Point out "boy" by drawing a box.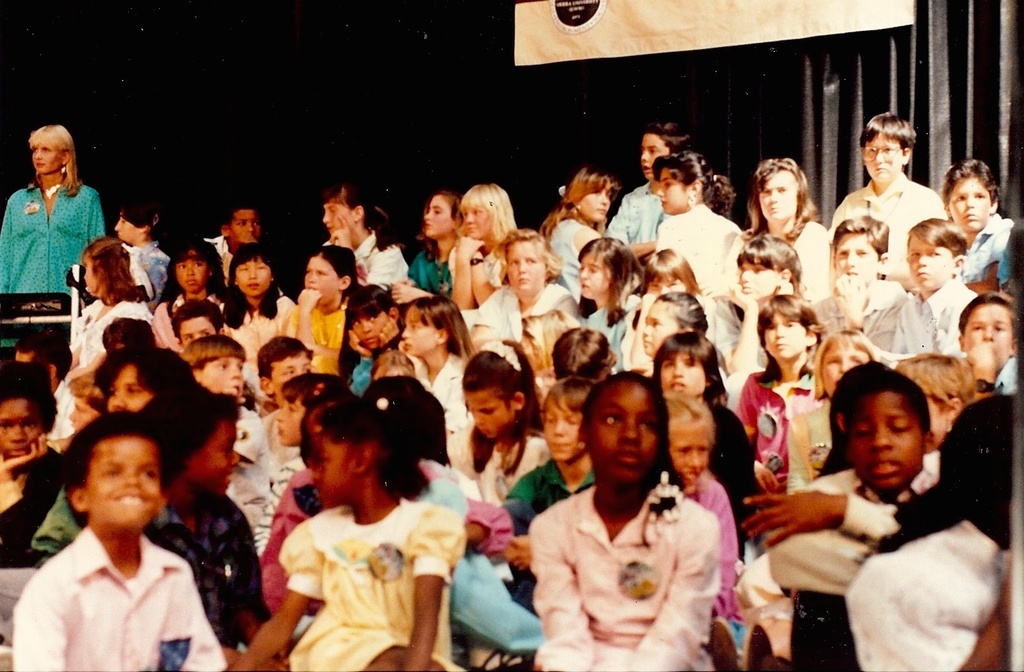
733, 365, 957, 595.
